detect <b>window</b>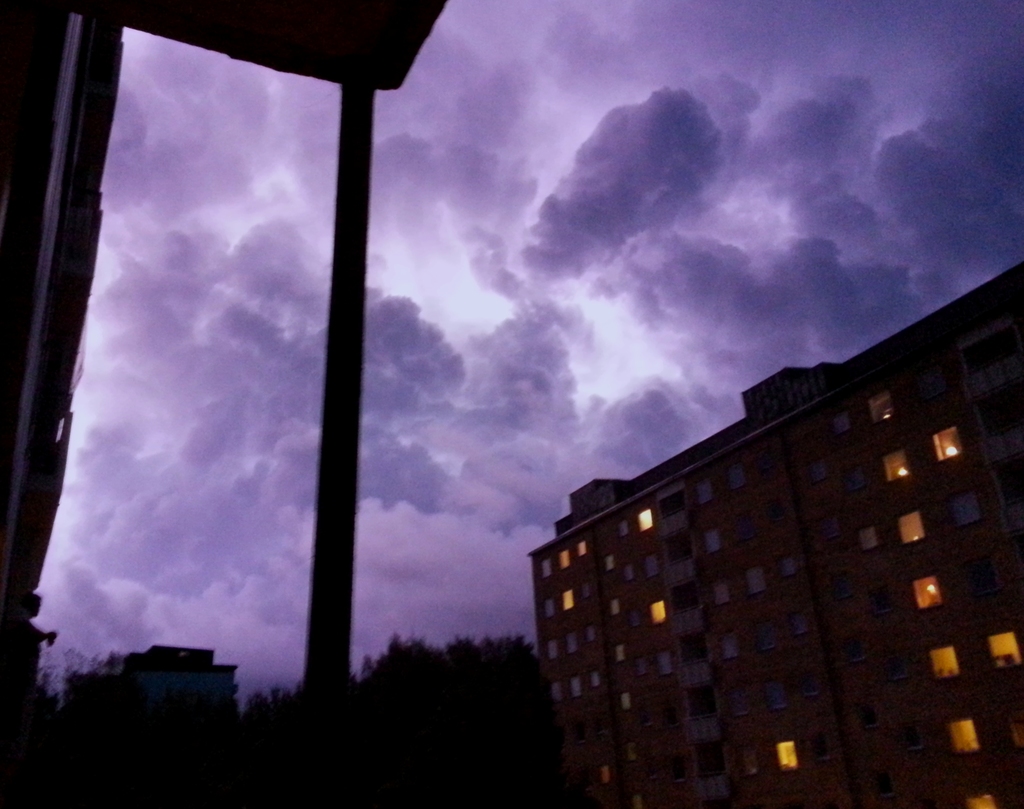
region(576, 723, 591, 746)
